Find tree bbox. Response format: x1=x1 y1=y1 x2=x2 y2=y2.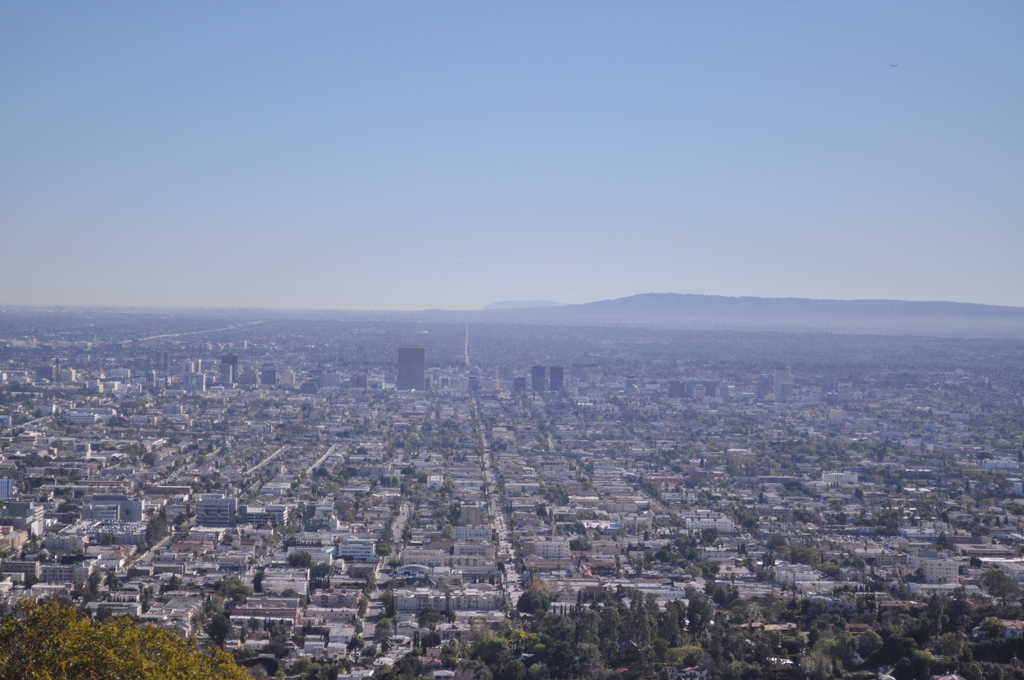
x1=934 y1=530 x2=956 y2=555.
